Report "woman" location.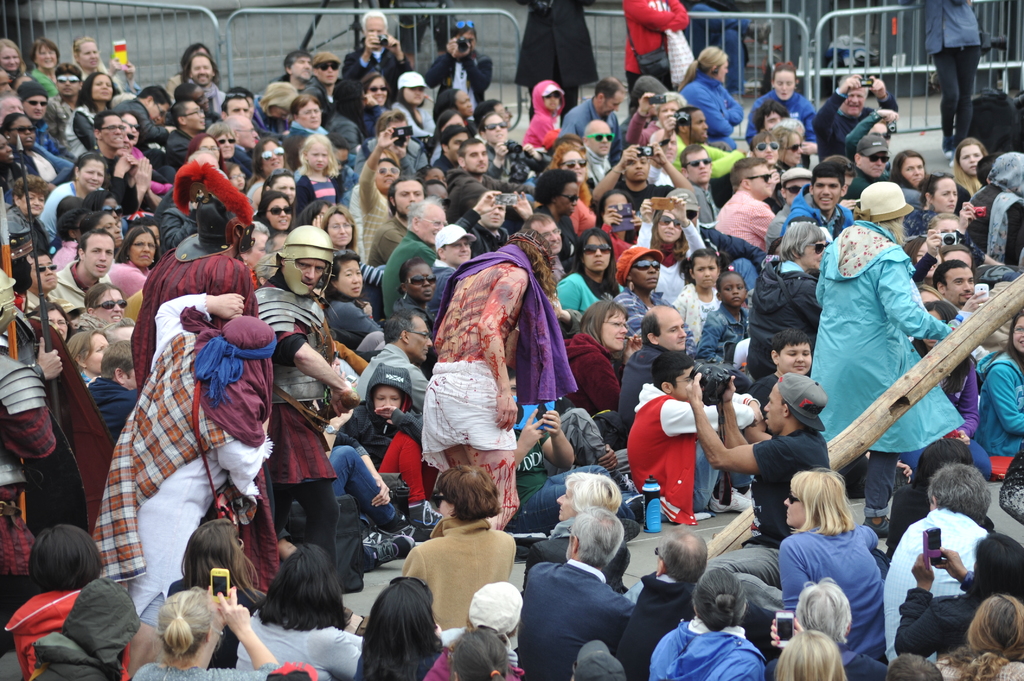
Report: <box>649,568,767,680</box>.
